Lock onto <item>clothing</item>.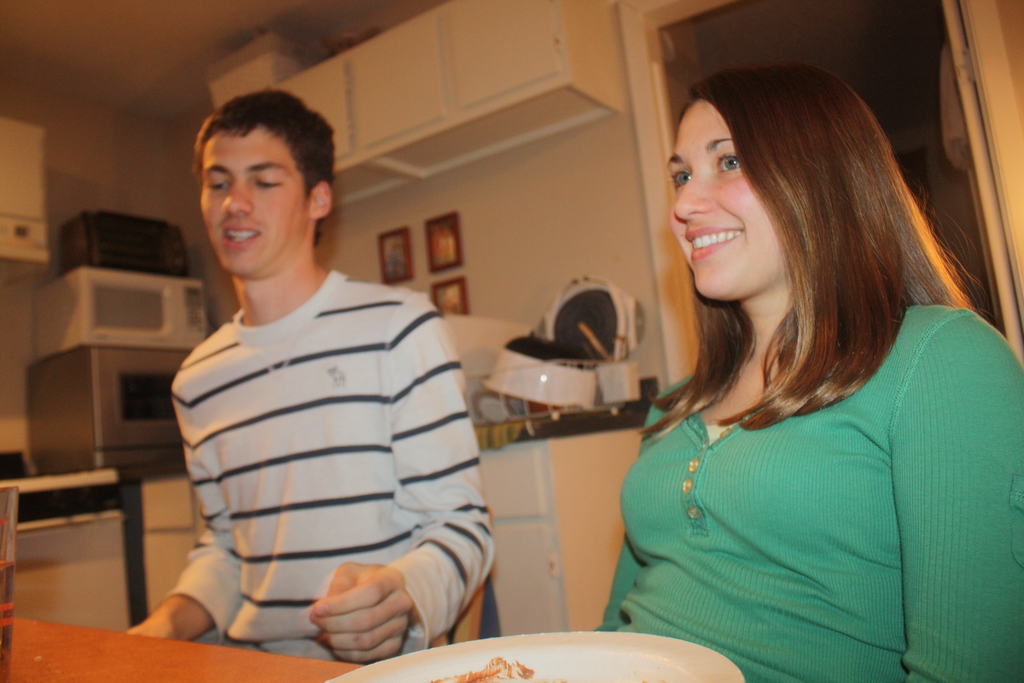
Locked: select_region(590, 303, 1021, 682).
